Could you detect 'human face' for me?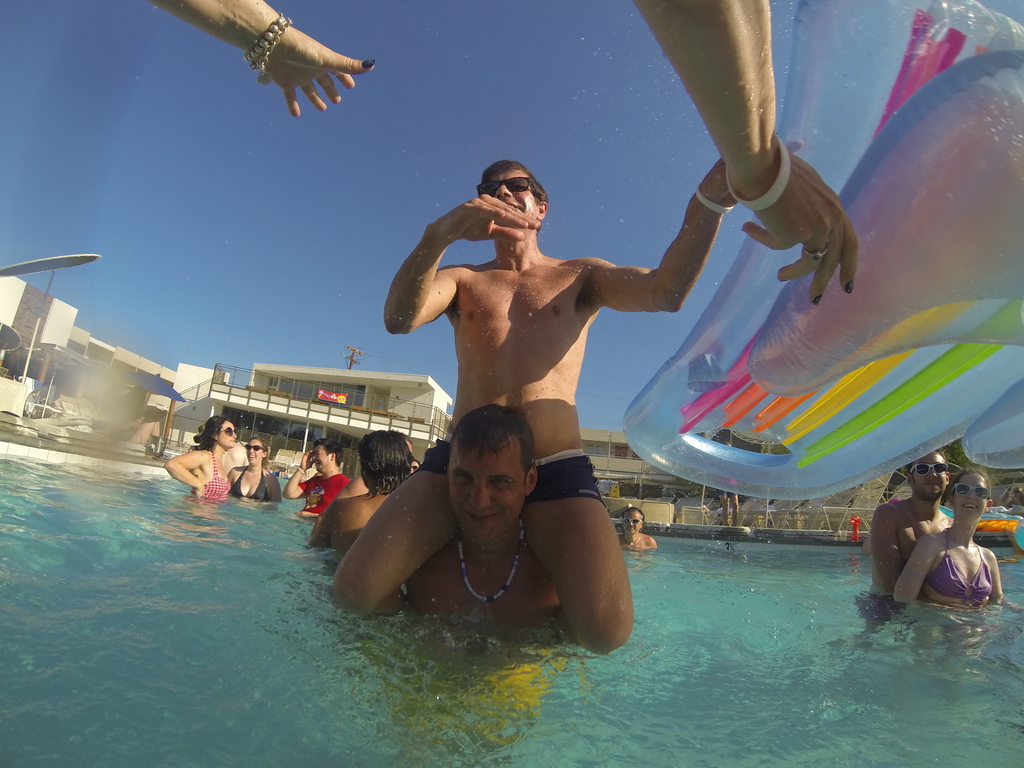
Detection result: crop(218, 415, 238, 445).
